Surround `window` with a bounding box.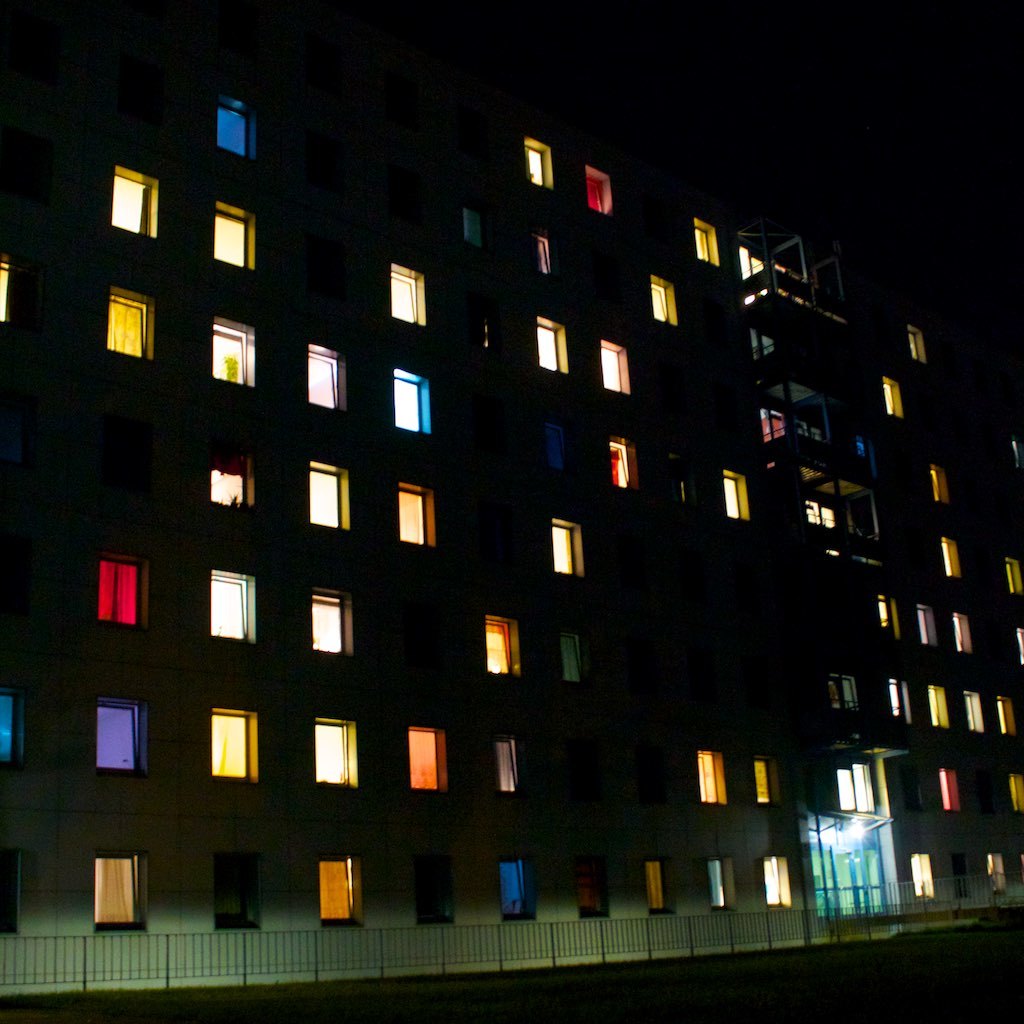
x1=73, y1=681, x2=160, y2=790.
